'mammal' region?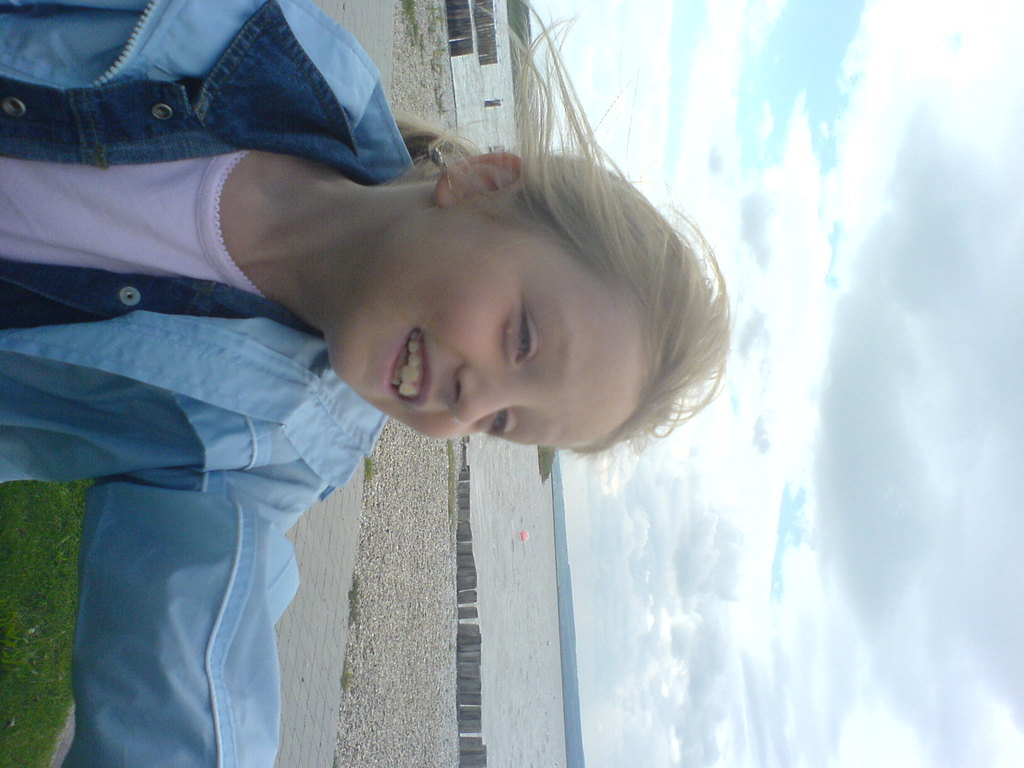
(0, 0, 735, 767)
